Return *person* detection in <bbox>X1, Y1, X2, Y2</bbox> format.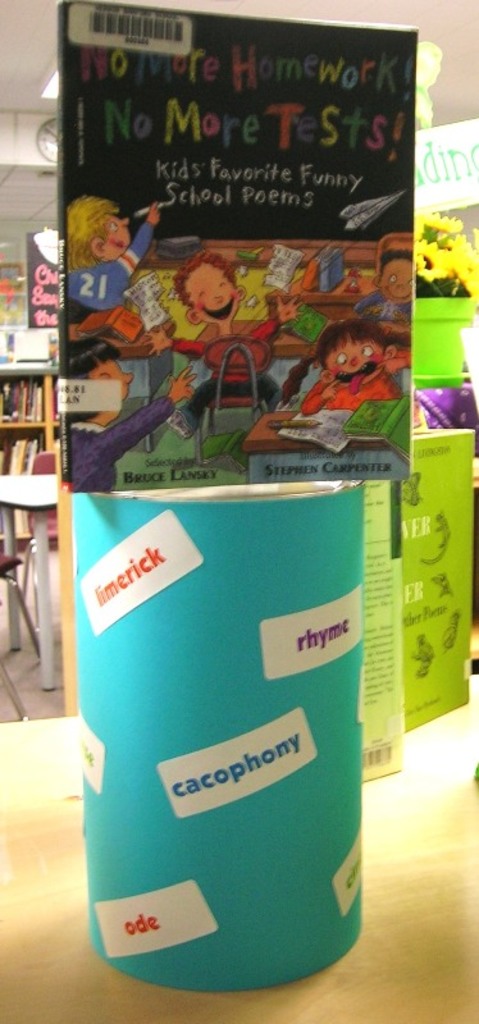
<bbox>300, 329, 393, 401</bbox>.
